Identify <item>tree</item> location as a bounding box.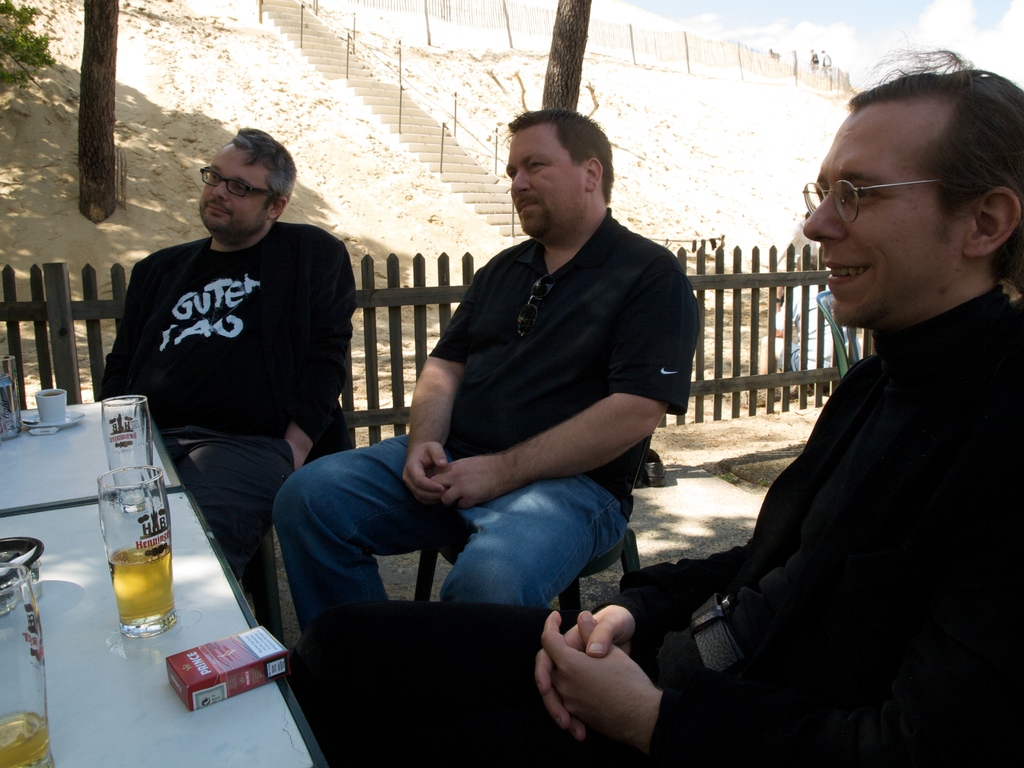
pyautogui.locateOnScreen(77, 0, 120, 225).
